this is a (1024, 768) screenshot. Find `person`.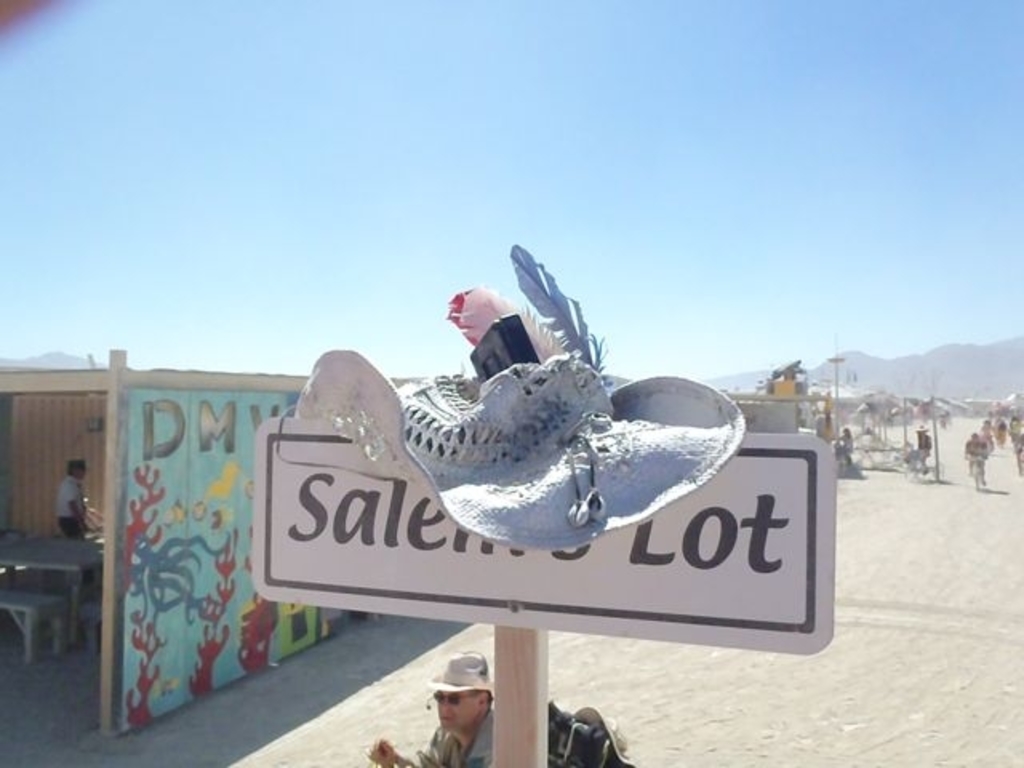
Bounding box: [965,430,989,488].
